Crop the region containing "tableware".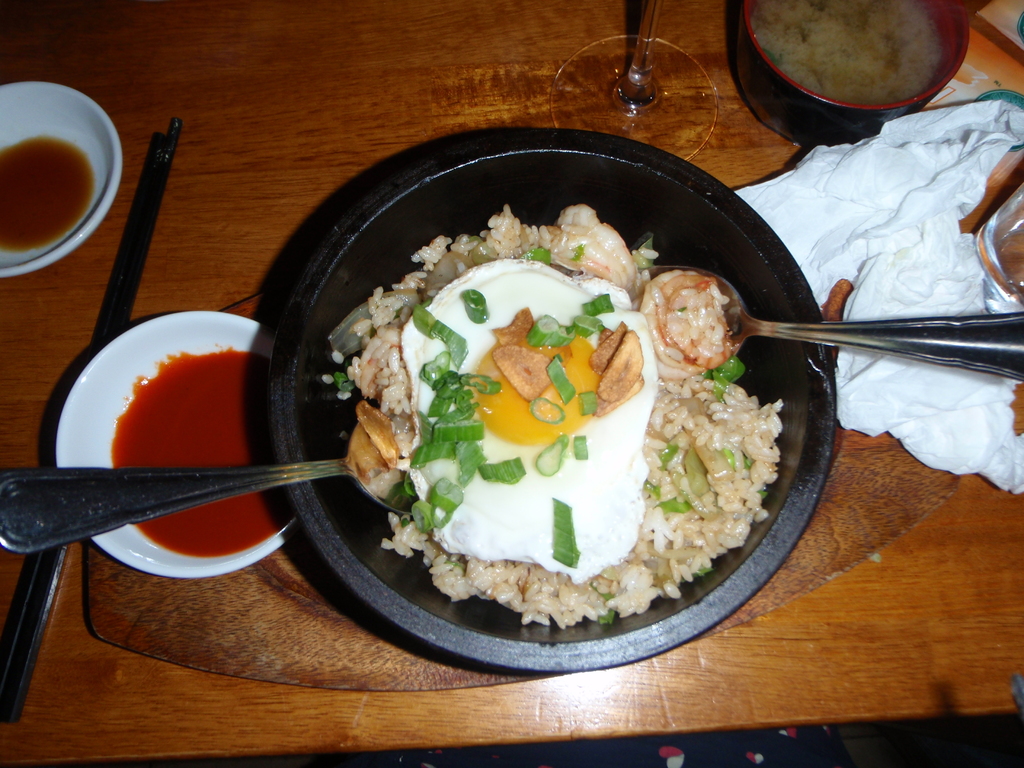
Crop region: select_region(0, 414, 415, 554).
